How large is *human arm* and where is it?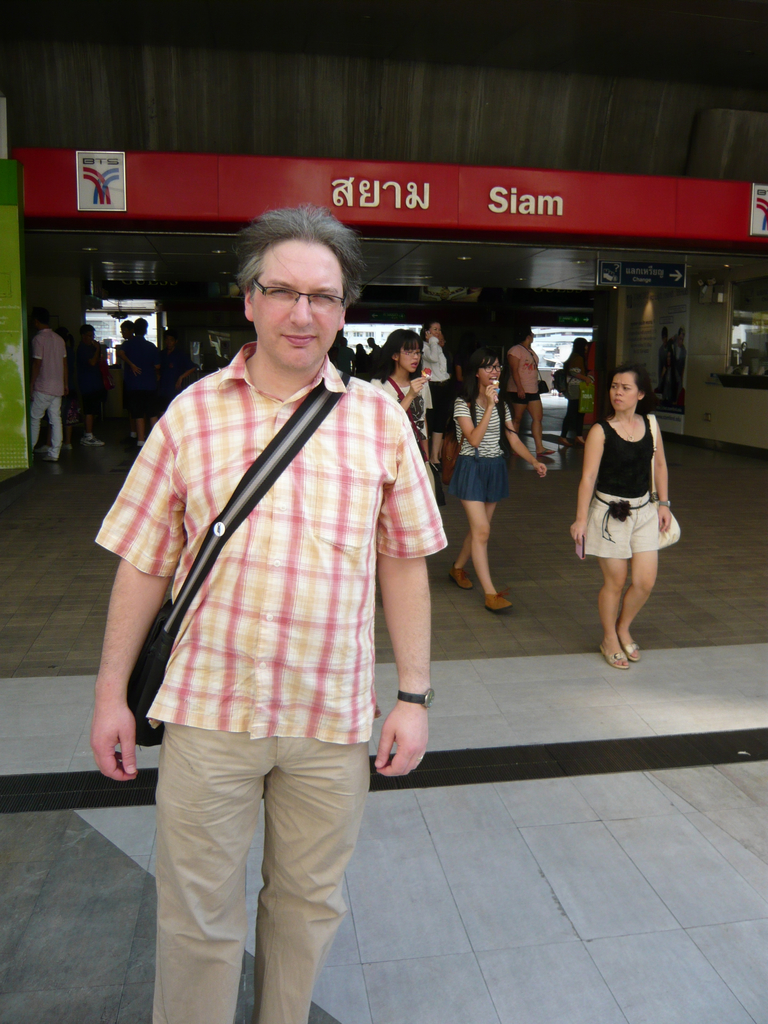
Bounding box: locate(381, 371, 436, 415).
